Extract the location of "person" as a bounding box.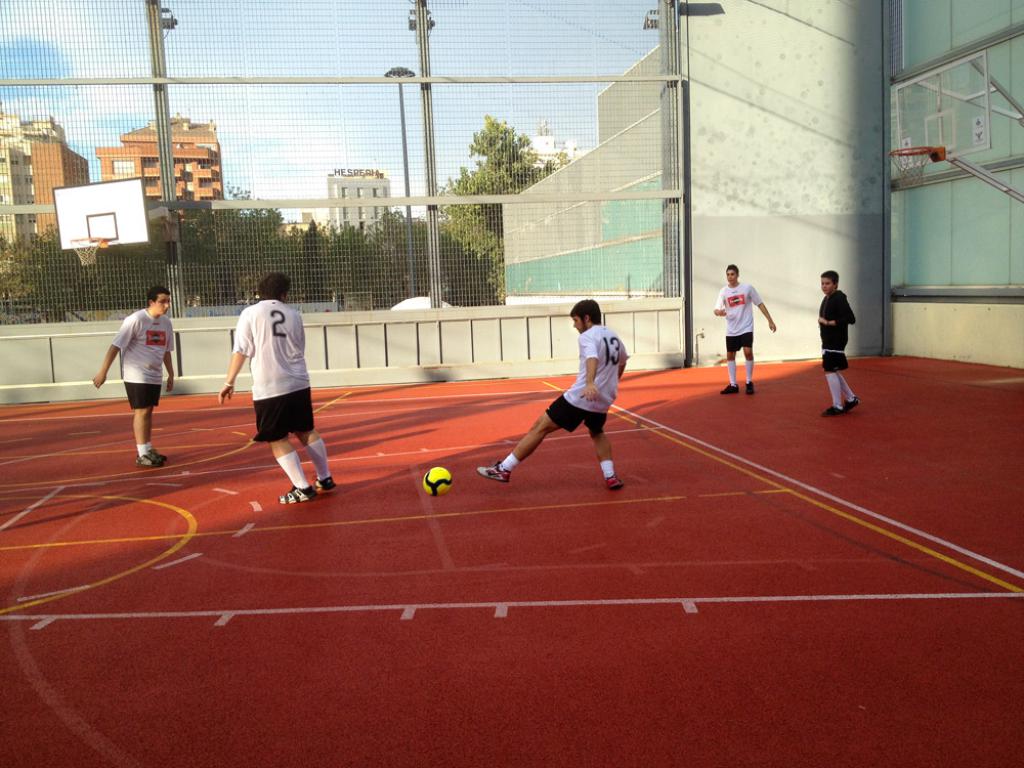
[477,299,630,486].
